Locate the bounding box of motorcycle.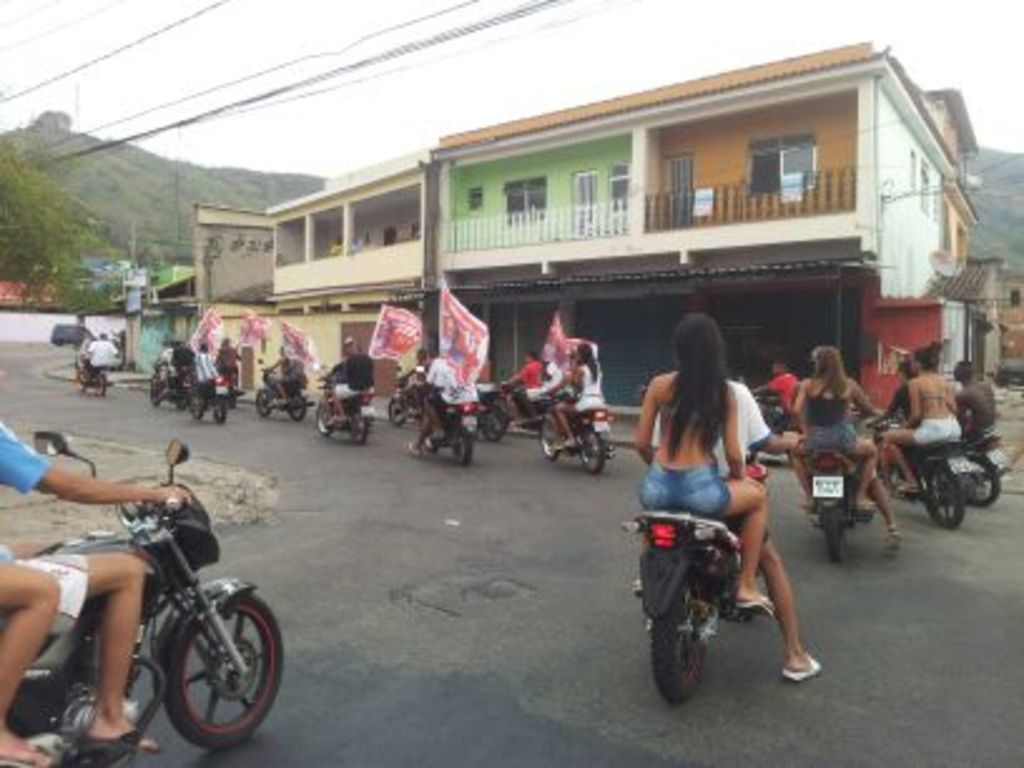
Bounding box: <bbox>873, 407, 984, 537</bbox>.
